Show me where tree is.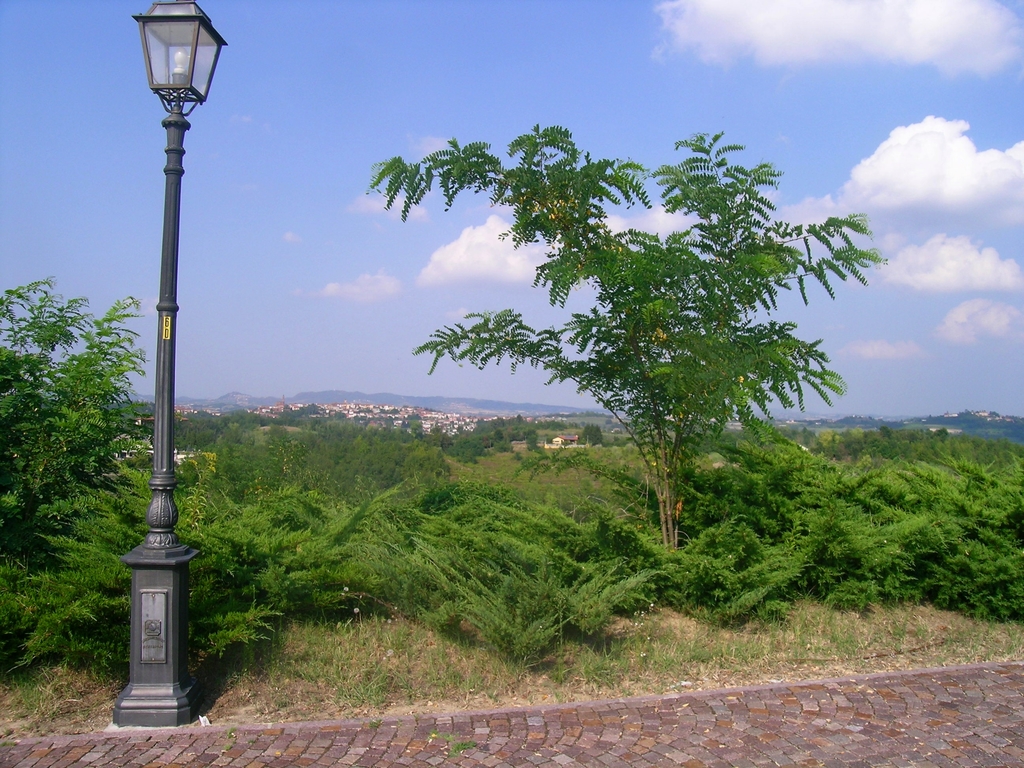
tree is at x1=360 y1=122 x2=890 y2=553.
